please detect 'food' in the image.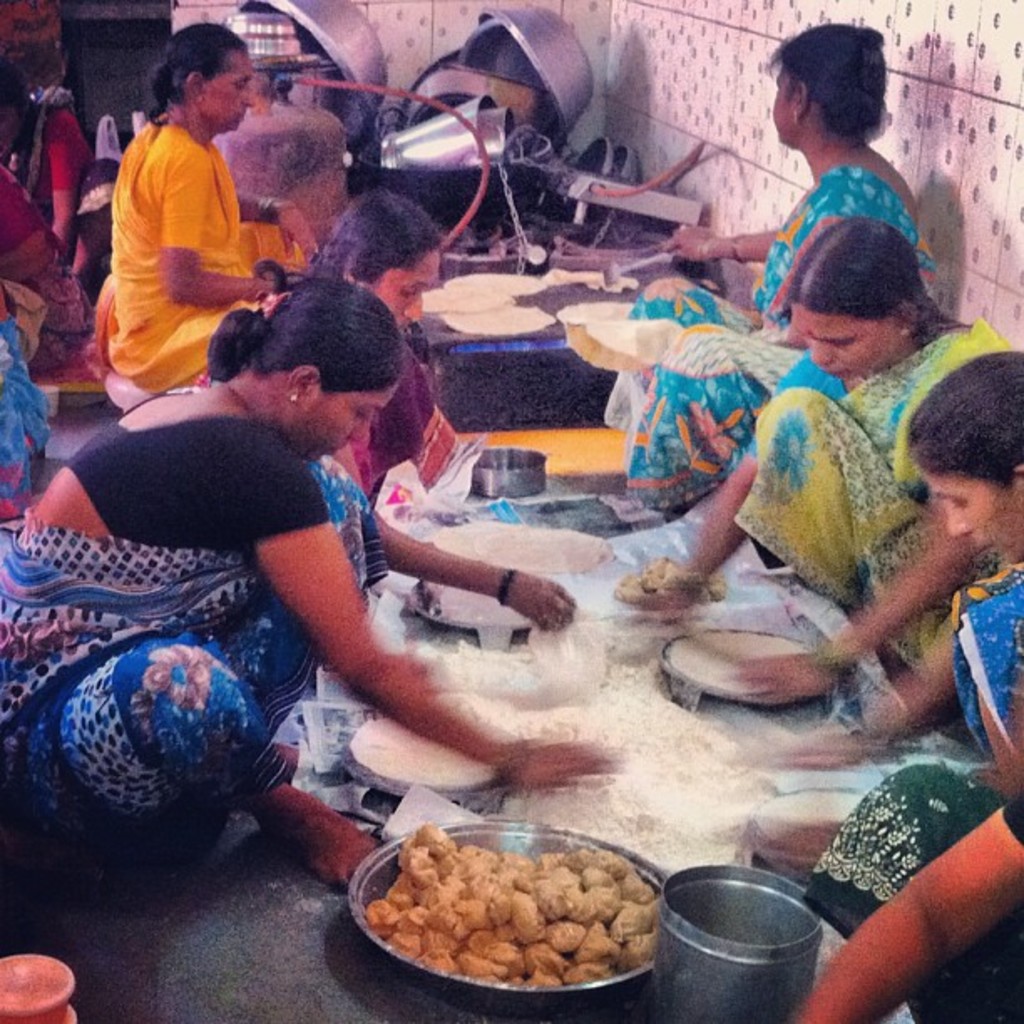
left=418, top=286, right=519, bottom=316.
